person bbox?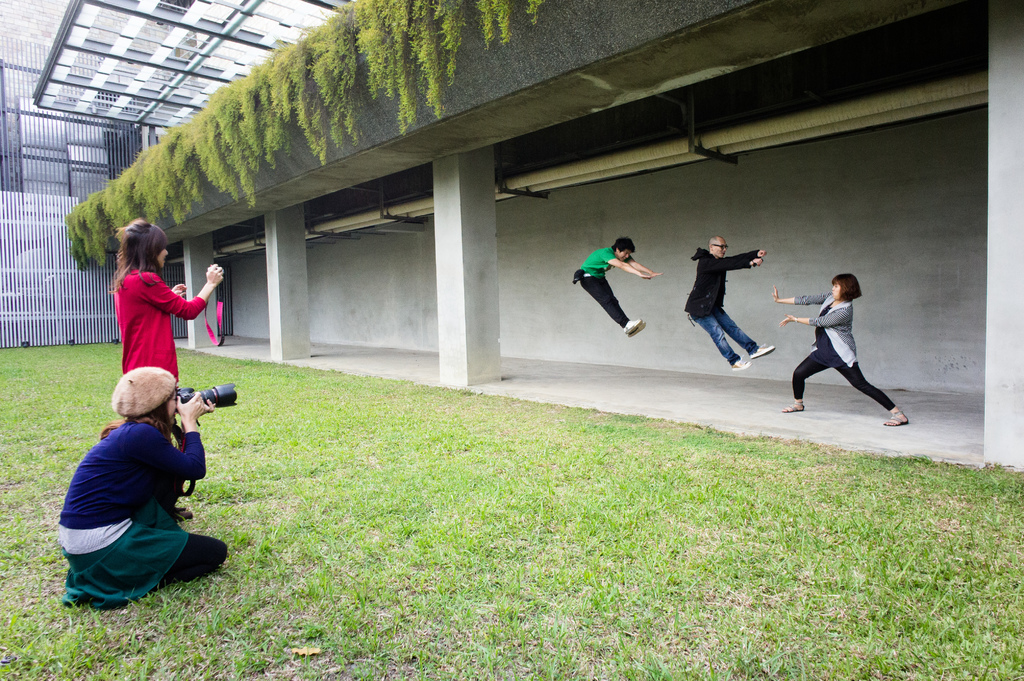
select_region(108, 228, 226, 517)
